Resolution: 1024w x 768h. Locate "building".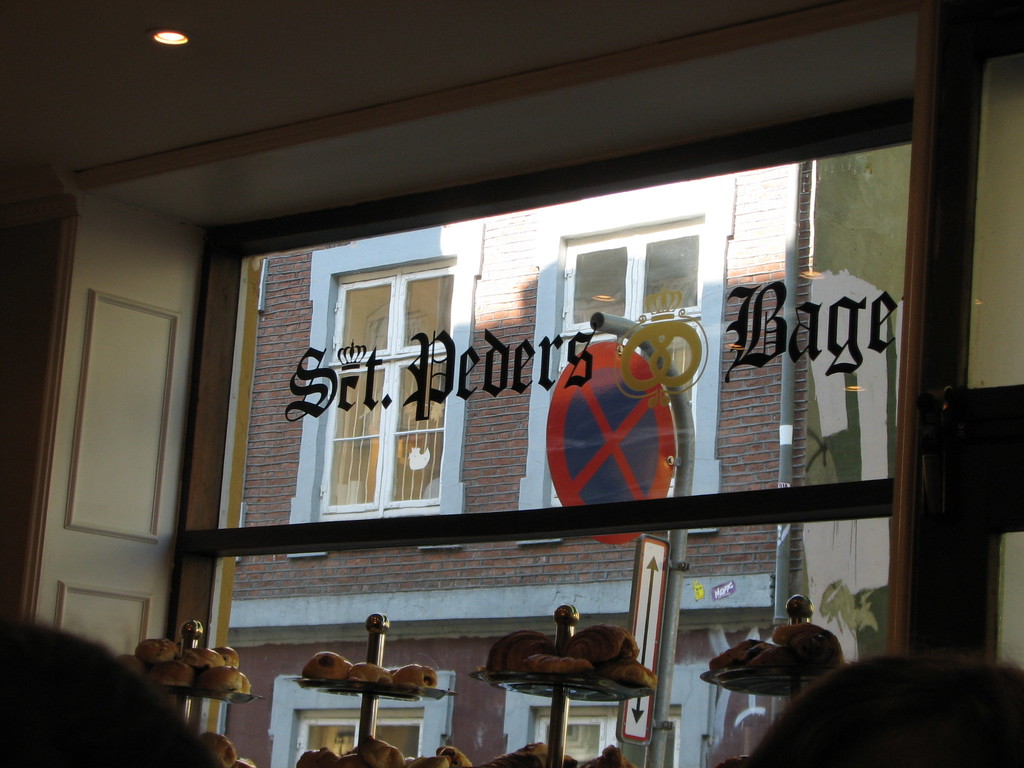
detection(3, 0, 1023, 767).
